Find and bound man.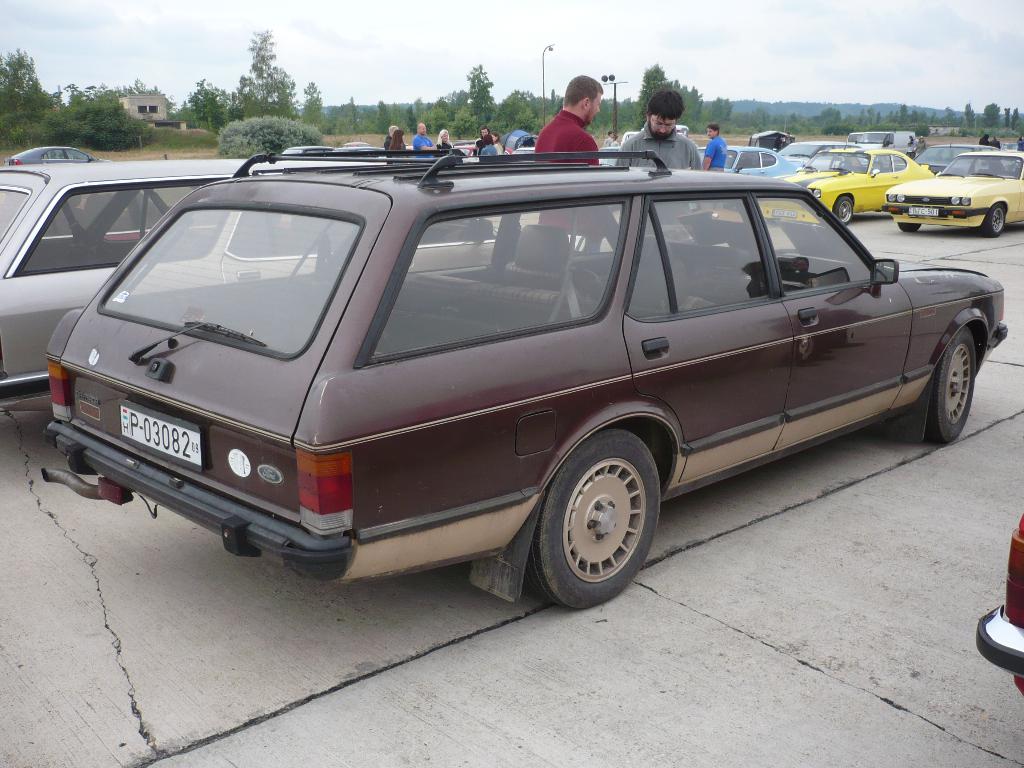
Bound: (614, 88, 703, 236).
